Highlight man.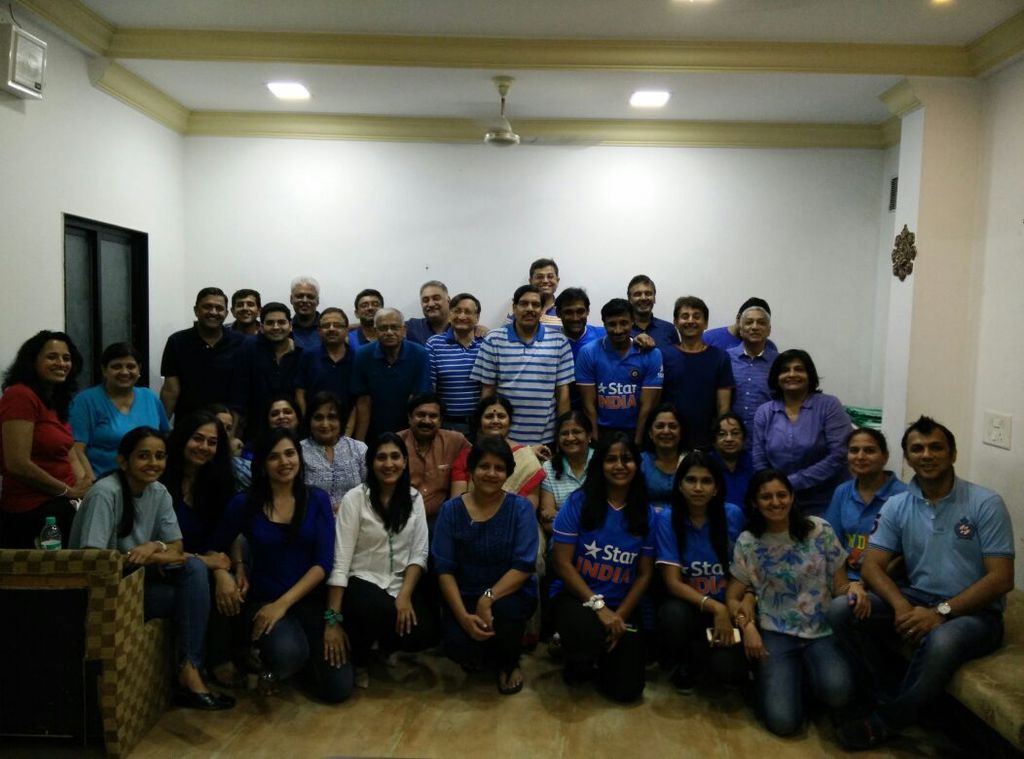
Highlighted region: detection(573, 305, 661, 450).
